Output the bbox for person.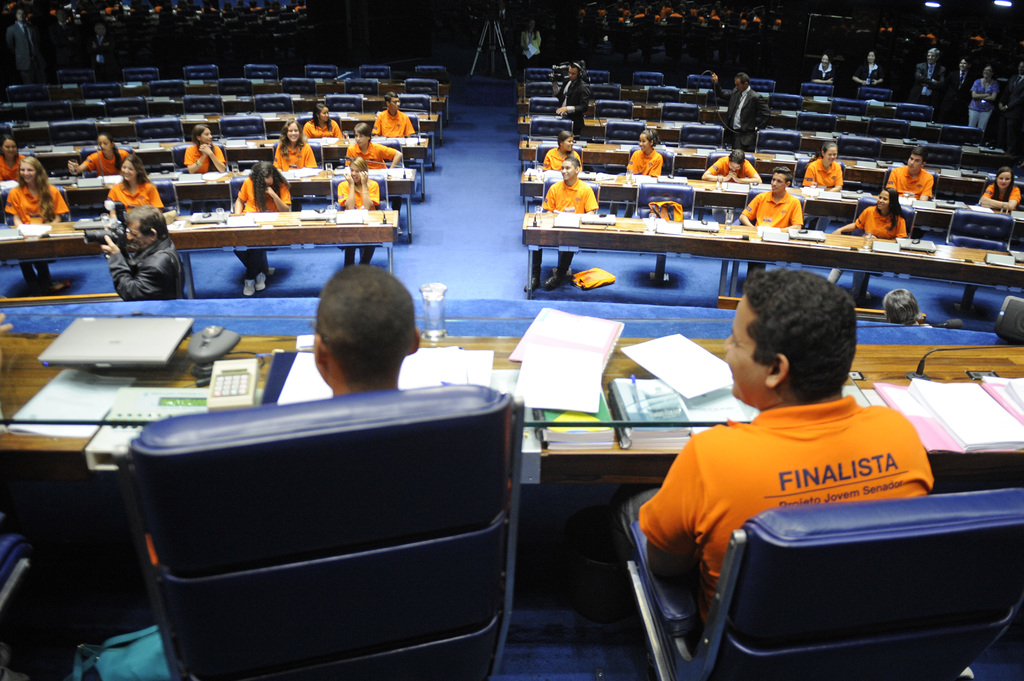
pyautogui.locateOnScreen(802, 140, 849, 230).
